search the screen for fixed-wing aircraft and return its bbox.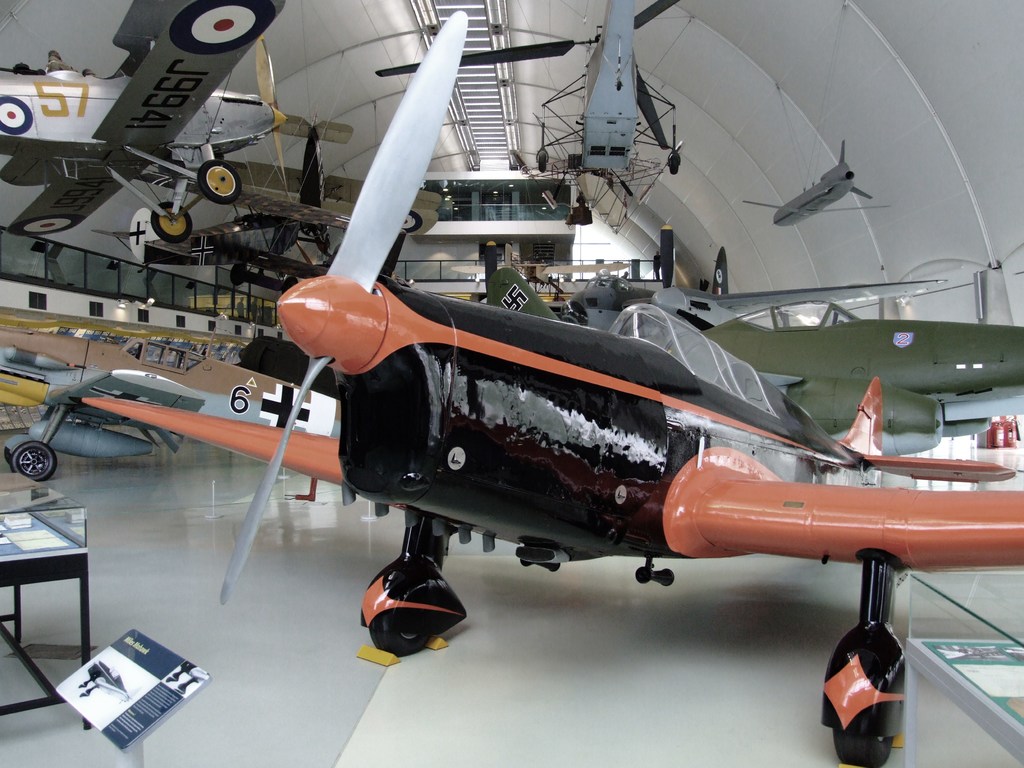
Found: detection(746, 141, 887, 224).
